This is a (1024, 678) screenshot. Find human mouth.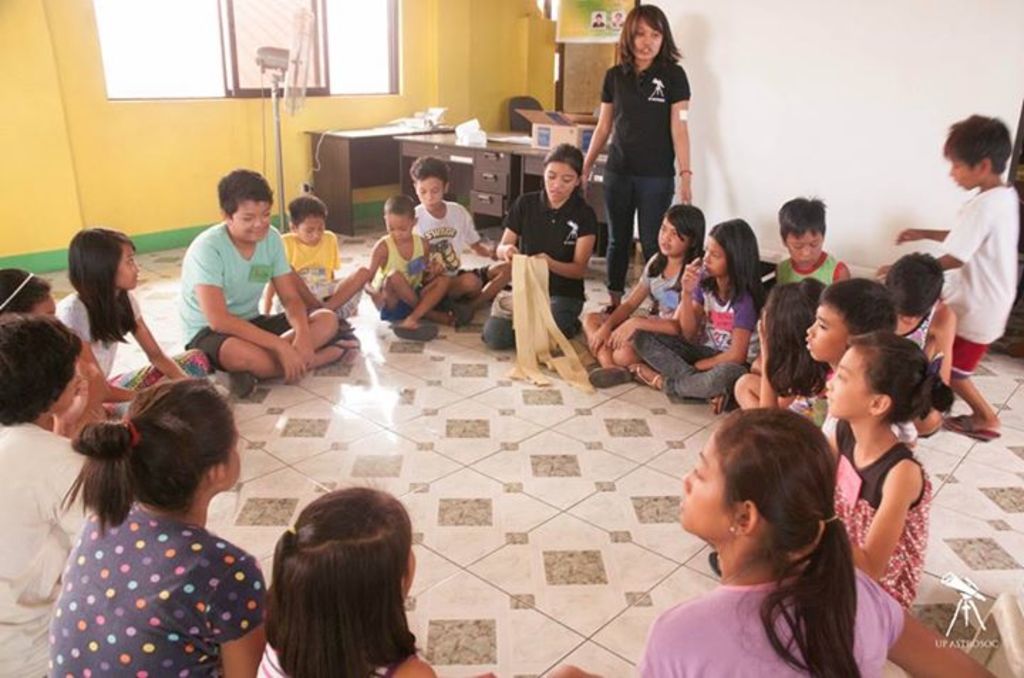
Bounding box: <box>798,257,814,264</box>.
